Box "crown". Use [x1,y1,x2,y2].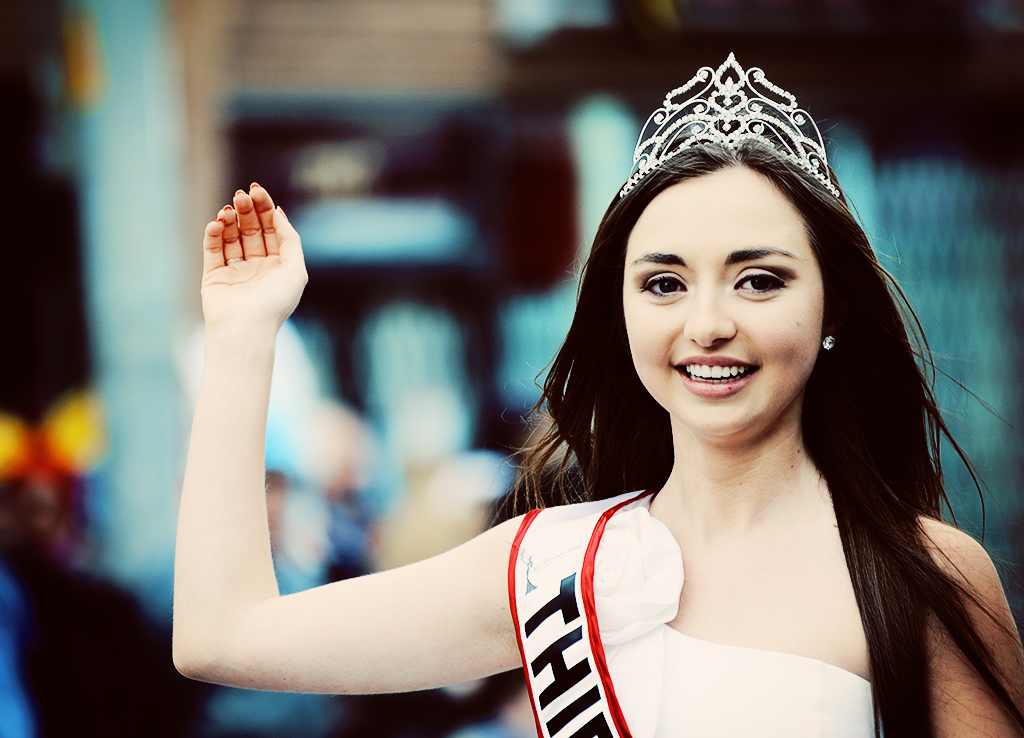
[616,50,841,199].
